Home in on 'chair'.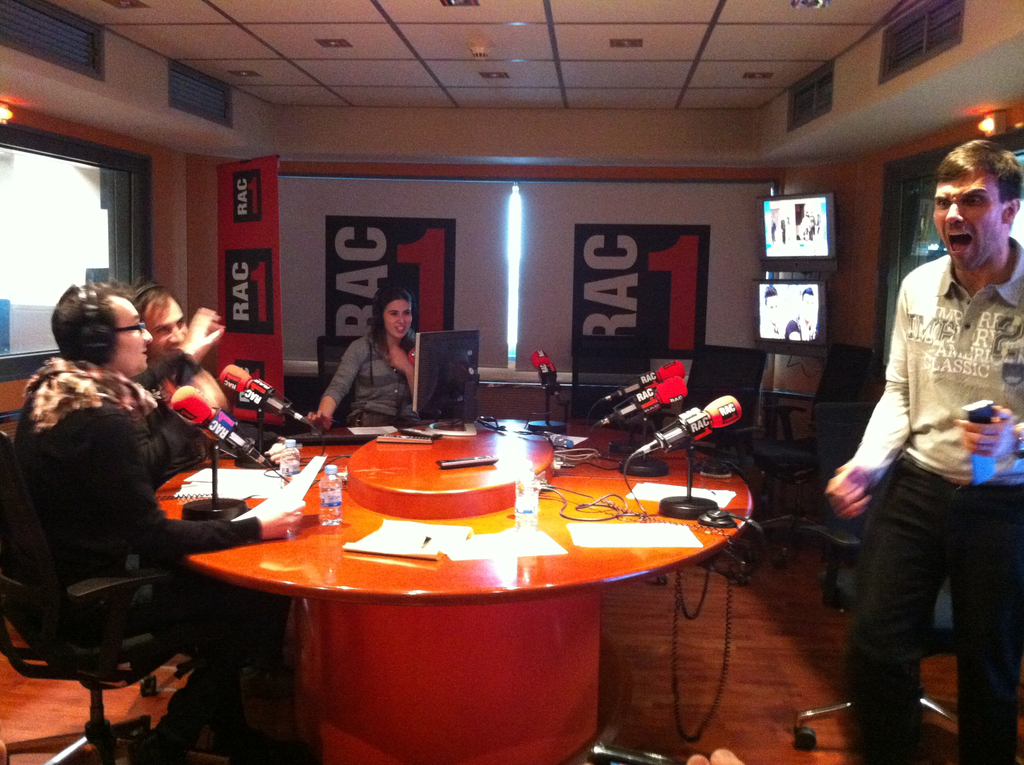
Homed in at <box>0,430,185,764</box>.
